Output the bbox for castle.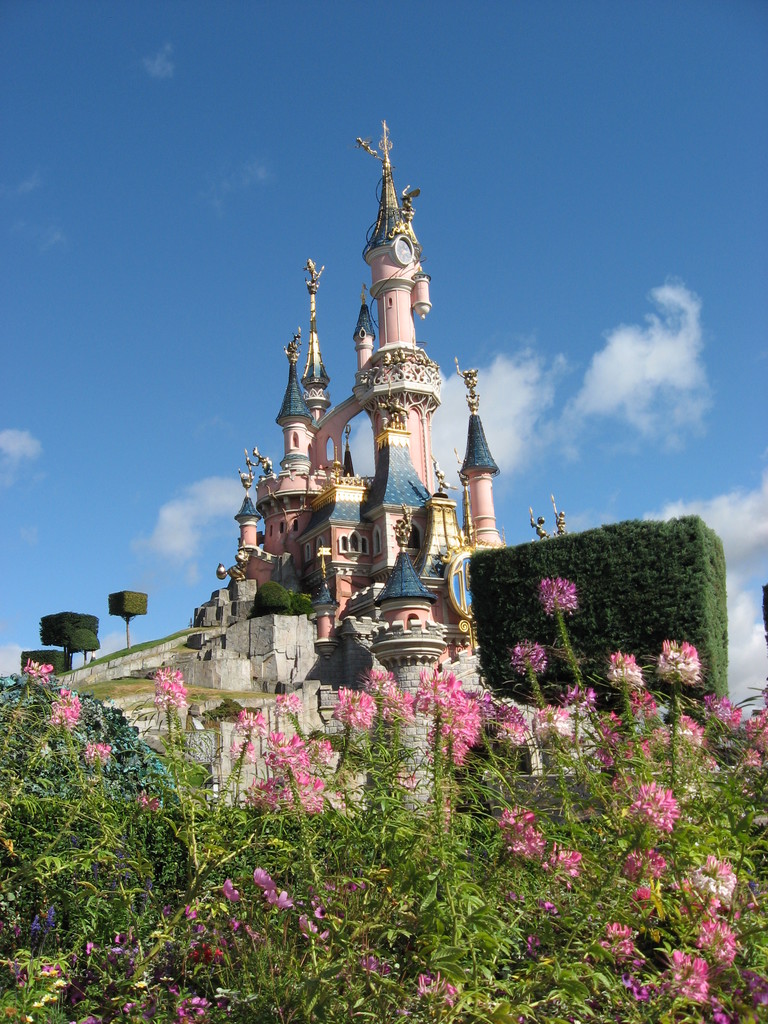
left=185, top=161, right=537, bottom=807.
